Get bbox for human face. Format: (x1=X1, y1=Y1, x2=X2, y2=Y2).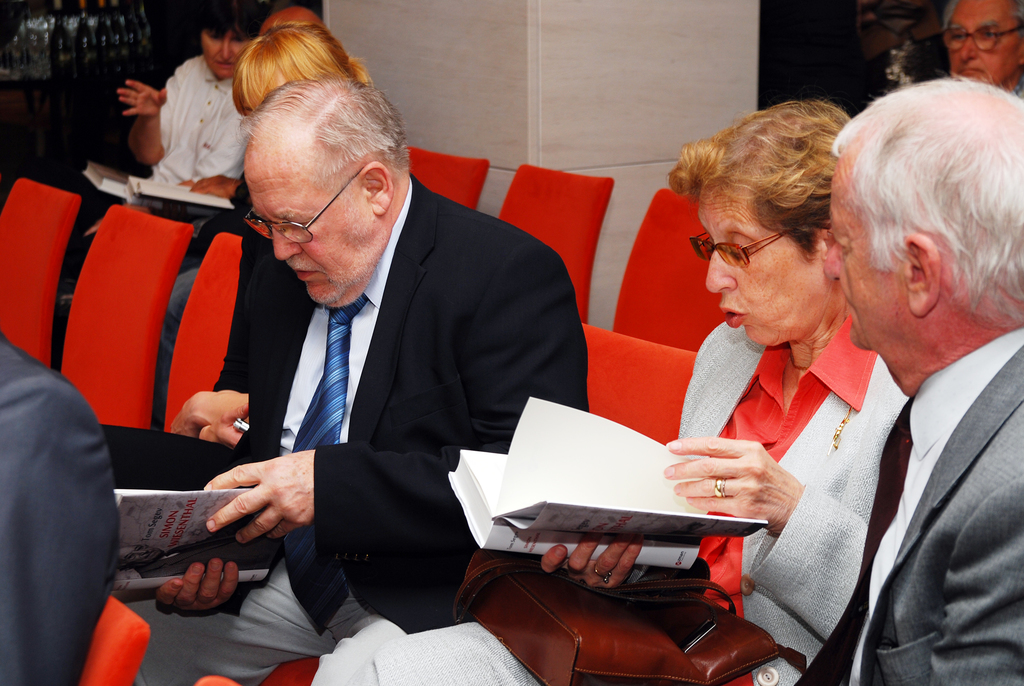
(x1=198, y1=22, x2=252, y2=82).
